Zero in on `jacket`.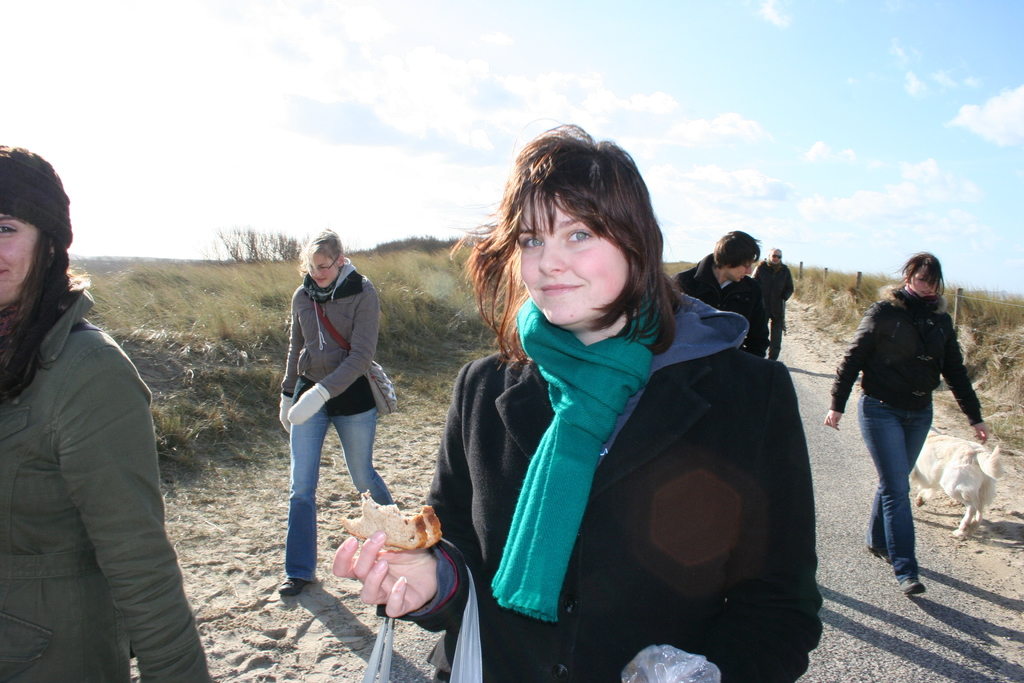
Zeroed in: [x1=0, y1=281, x2=218, y2=682].
